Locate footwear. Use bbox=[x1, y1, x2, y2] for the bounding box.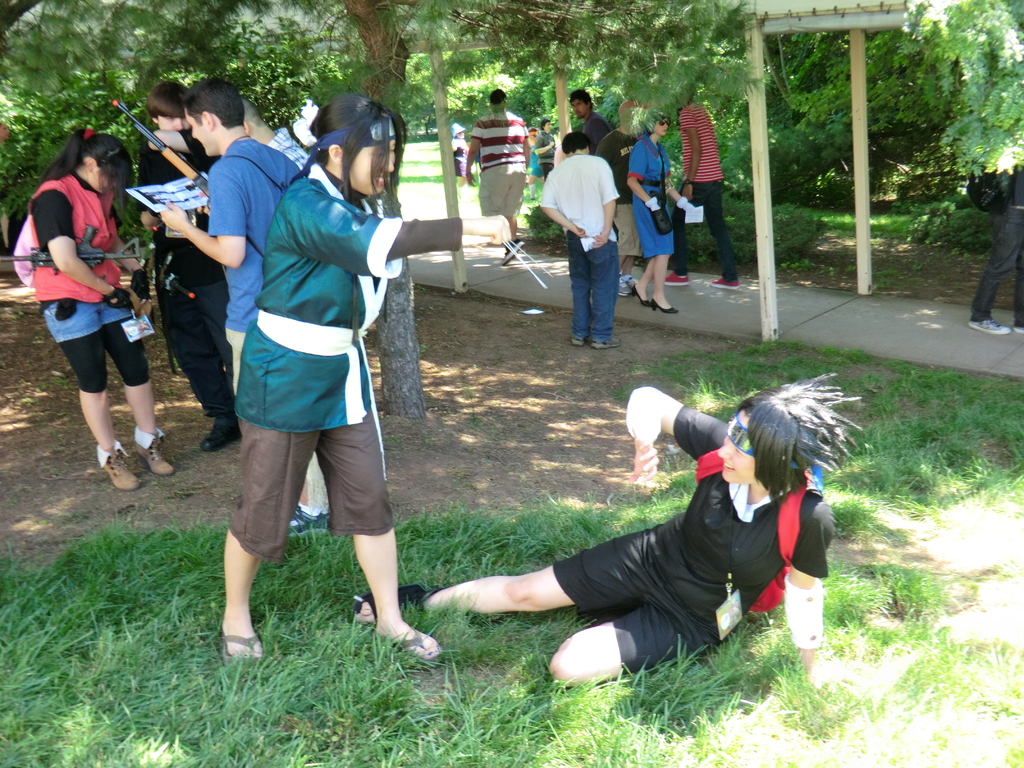
bbox=[629, 284, 653, 306].
